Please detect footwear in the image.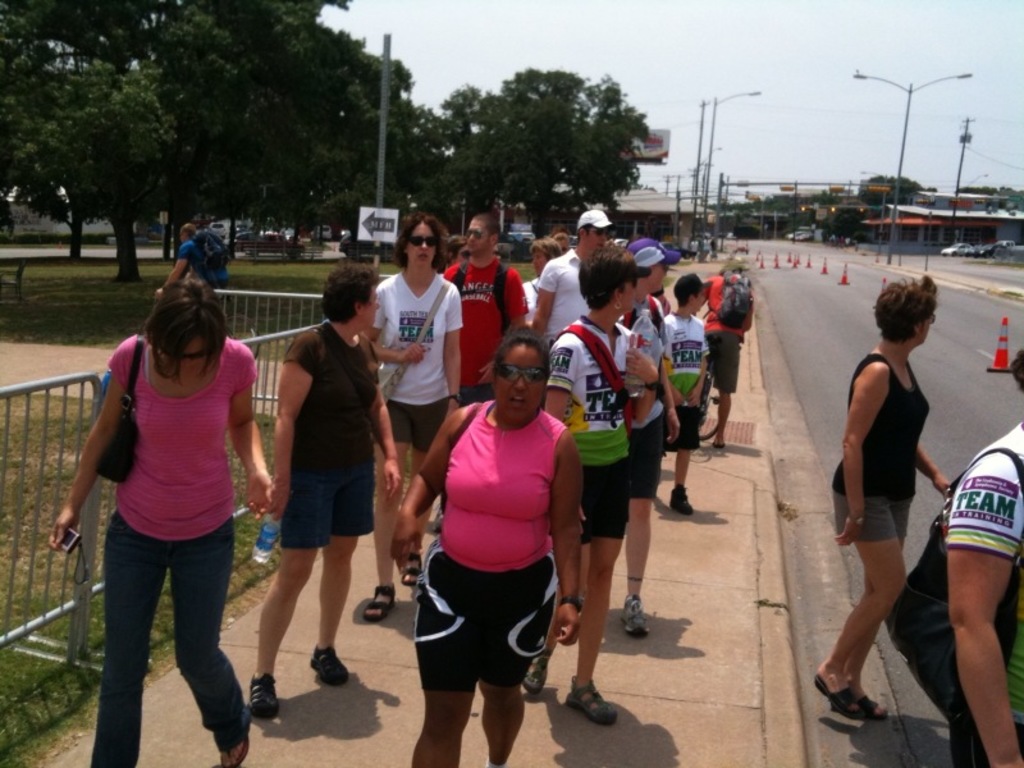
left=562, top=673, right=623, bottom=727.
